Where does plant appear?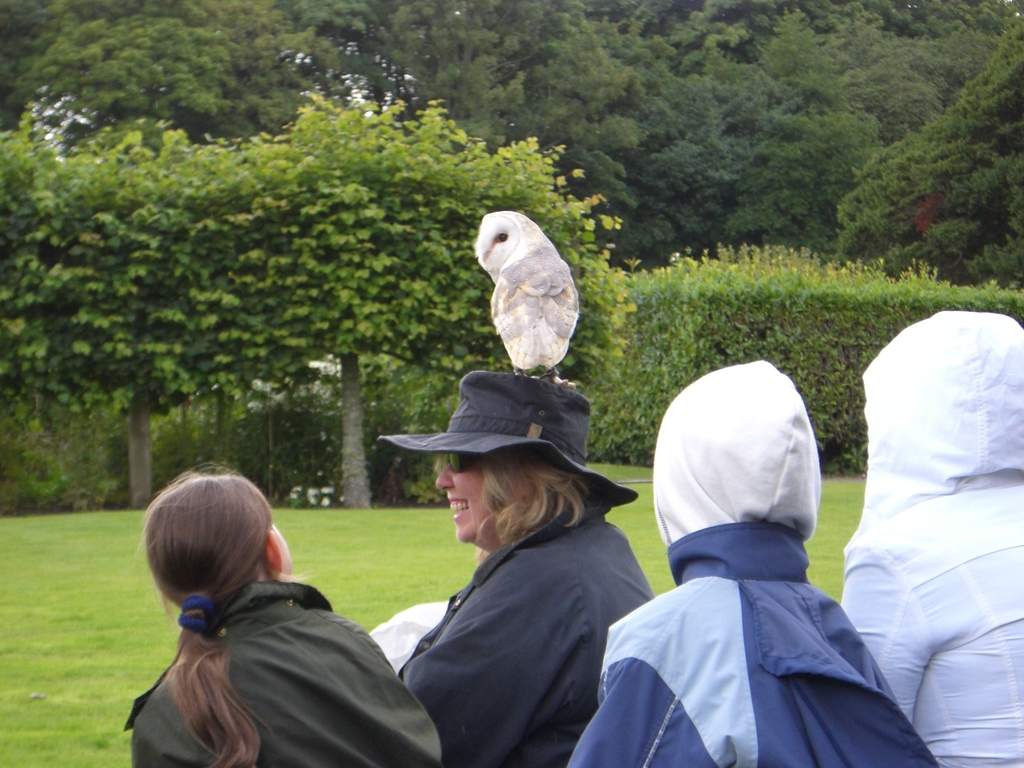
Appears at box(213, 355, 346, 511).
